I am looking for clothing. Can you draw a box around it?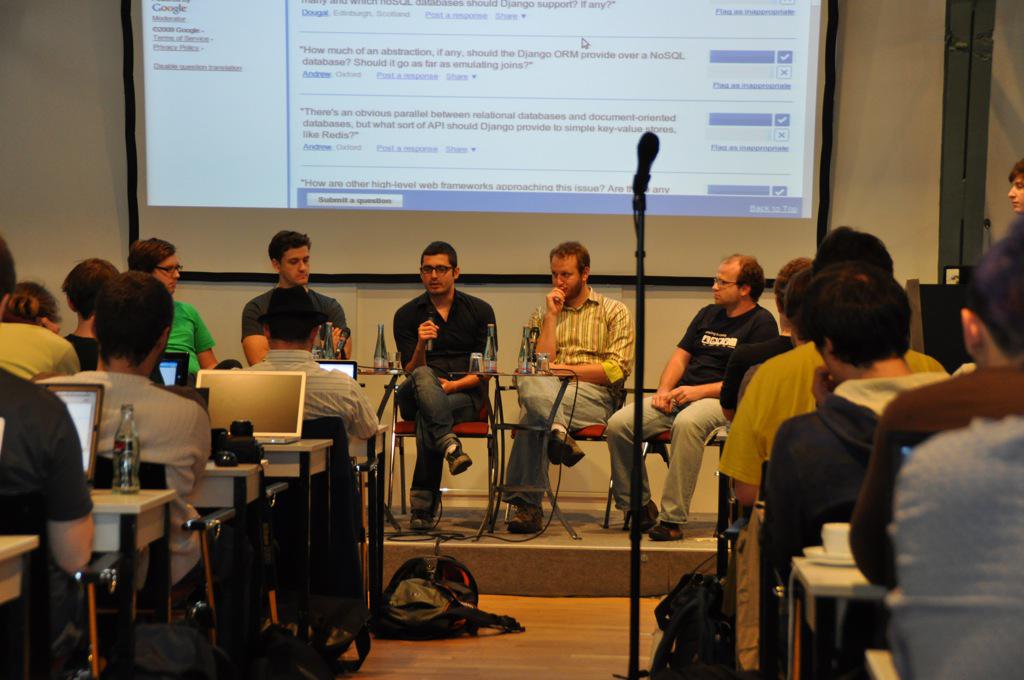
Sure, the bounding box is 860/382/1023/679.
